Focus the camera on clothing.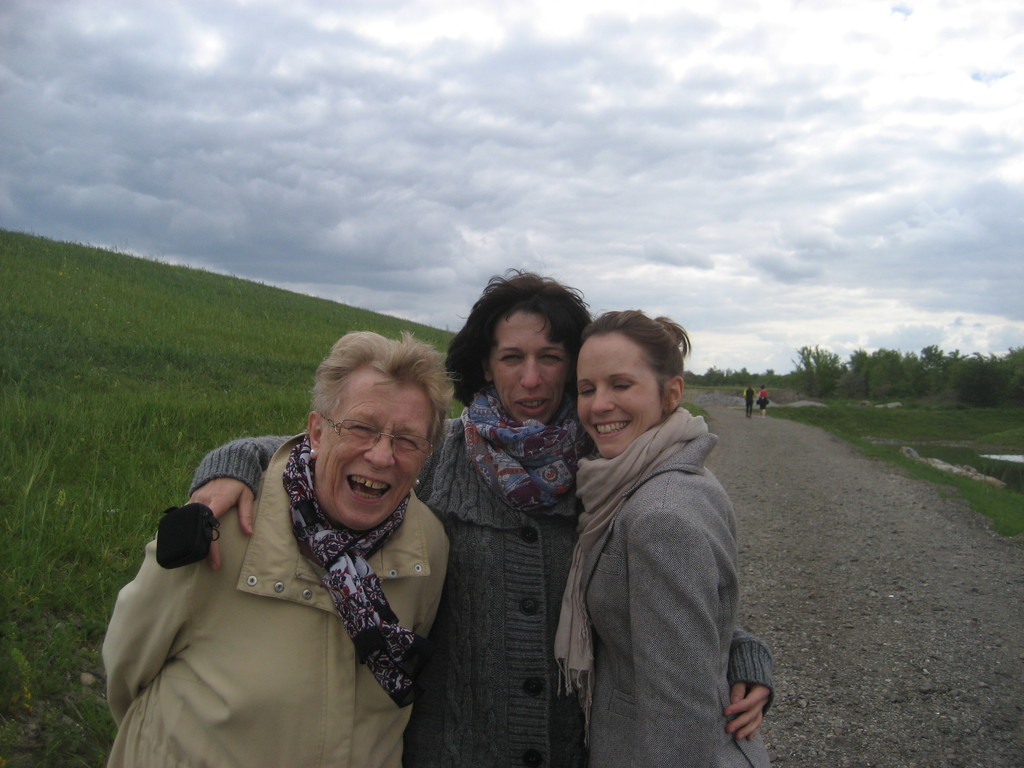
Focus region: select_region(187, 388, 778, 767).
